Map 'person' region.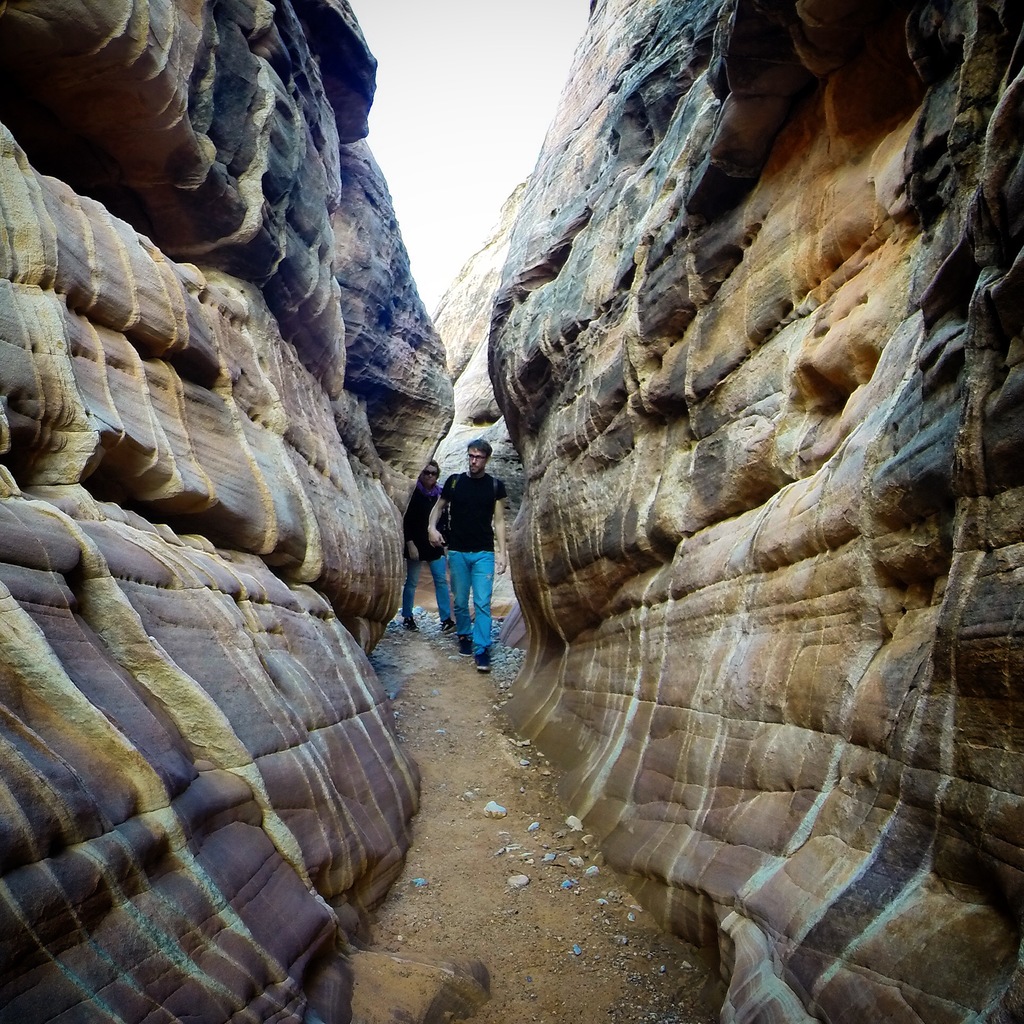
Mapped to left=416, top=410, right=513, bottom=669.
